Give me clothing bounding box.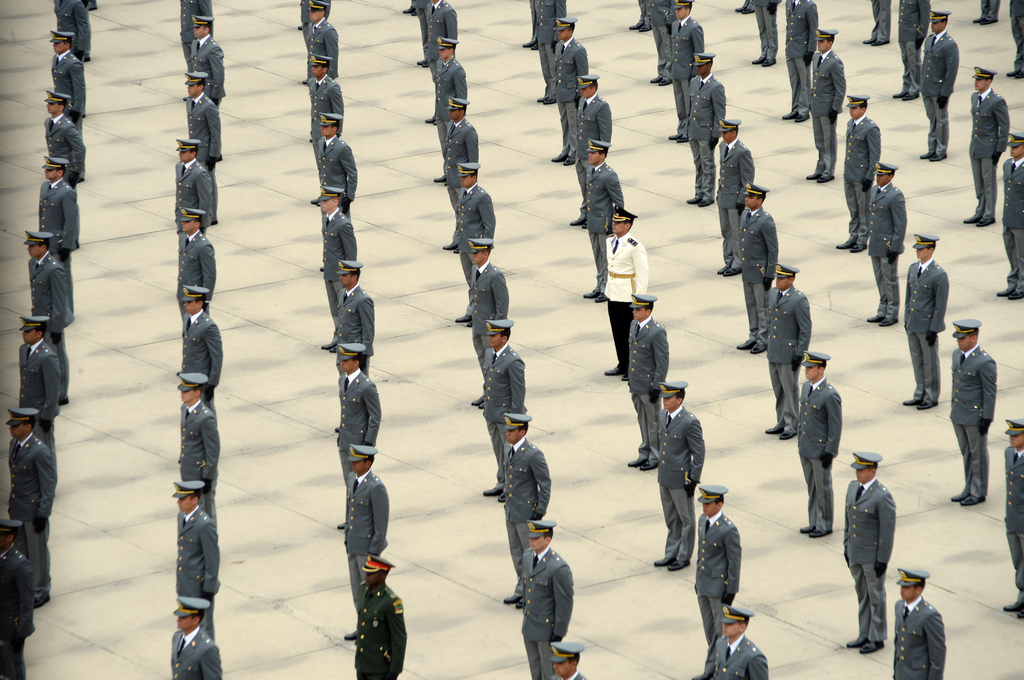
(1007, 0, 1023, 71).
